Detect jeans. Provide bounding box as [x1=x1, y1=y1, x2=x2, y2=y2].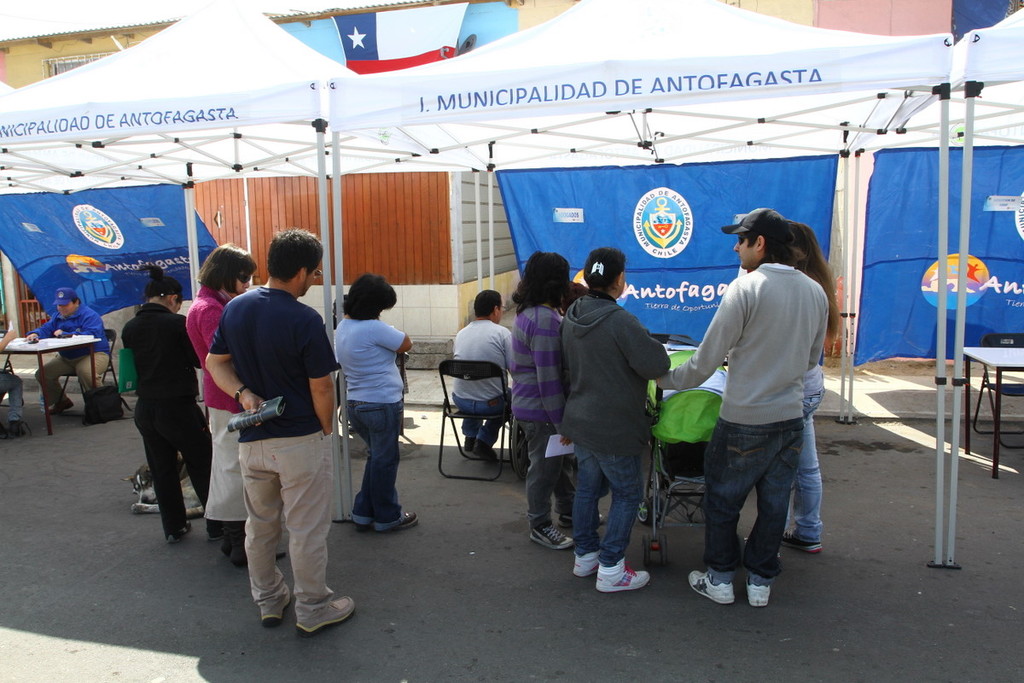
[x1=695, y1=411, x2=824, y2=614].
